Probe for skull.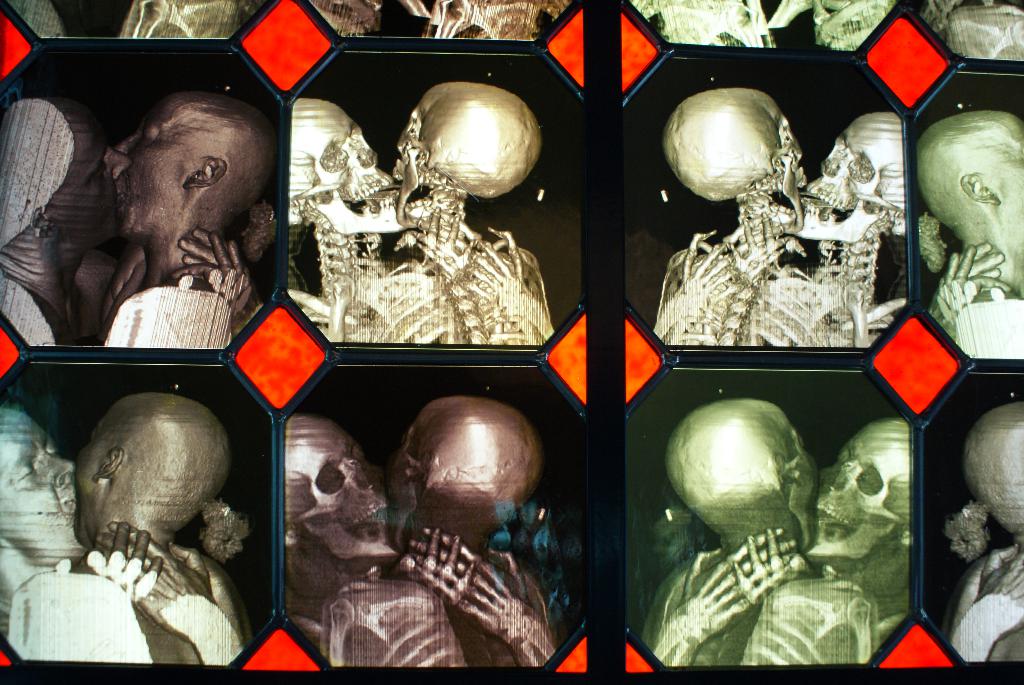
Probe result: [803,418,910,561].
